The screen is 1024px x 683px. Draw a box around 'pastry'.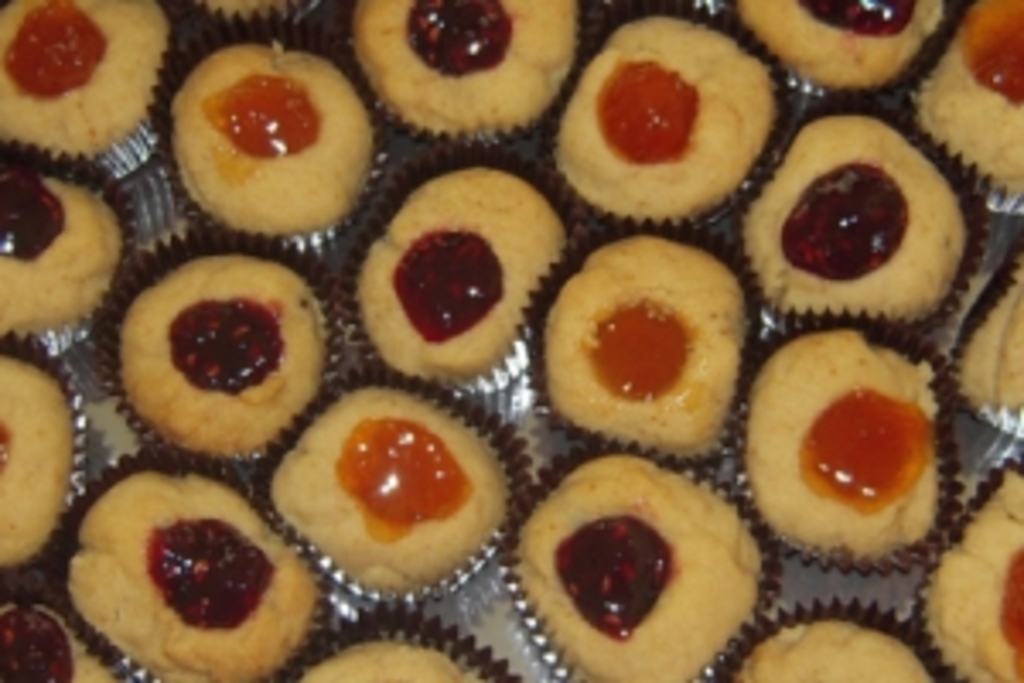
[72, 444, 317, 680].
